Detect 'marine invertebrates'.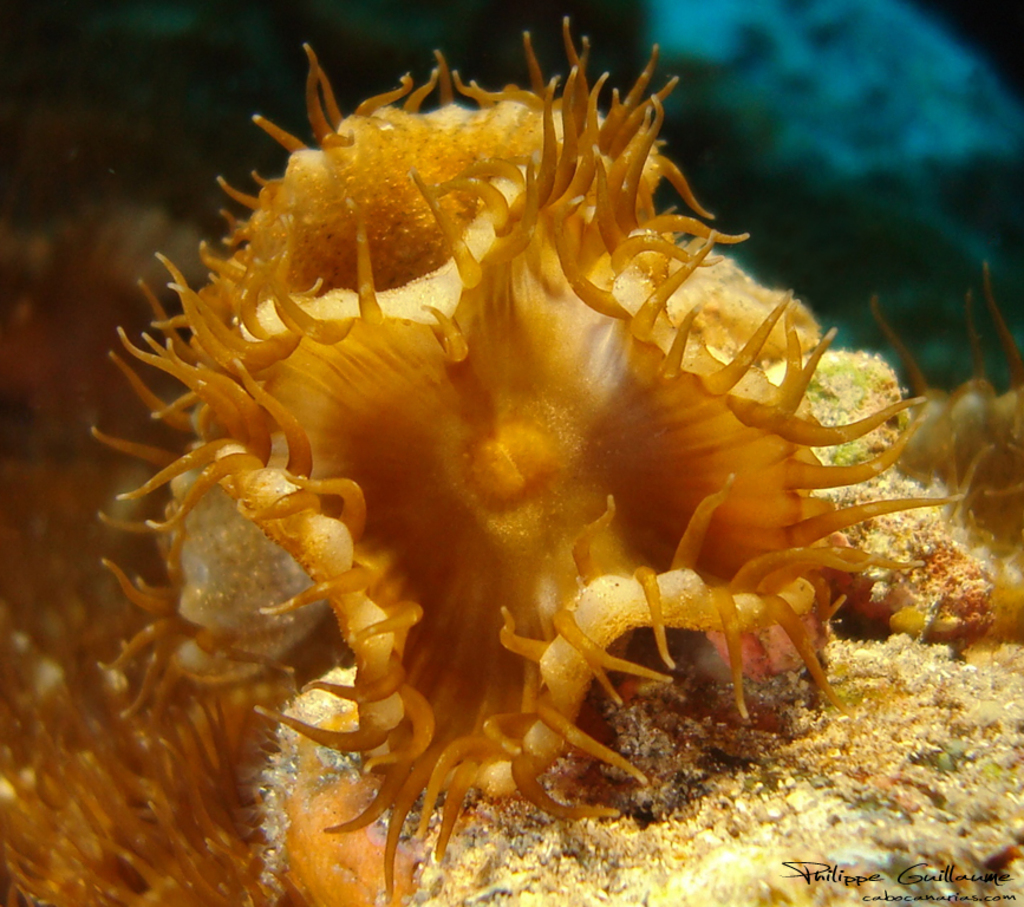
Detected at left=84, top=12, right=968, bottom=890.
